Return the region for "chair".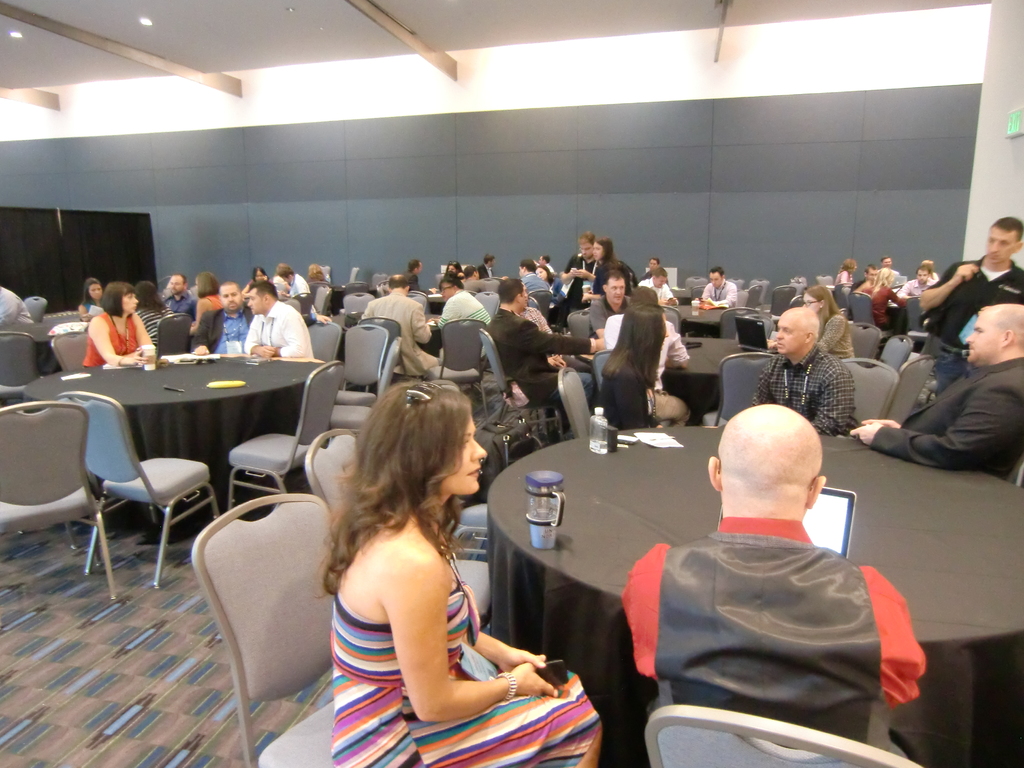
bbox=(565, 310, 593, 368).
